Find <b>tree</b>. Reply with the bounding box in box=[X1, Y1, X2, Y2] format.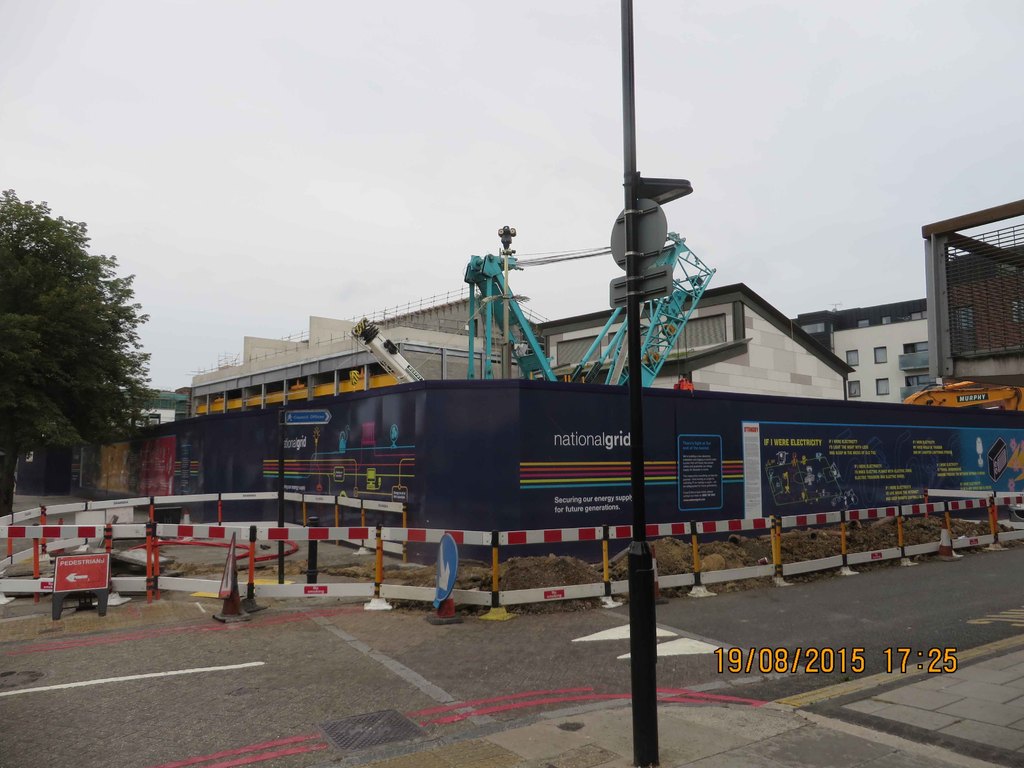
box=[9, 182, 148, 485].
